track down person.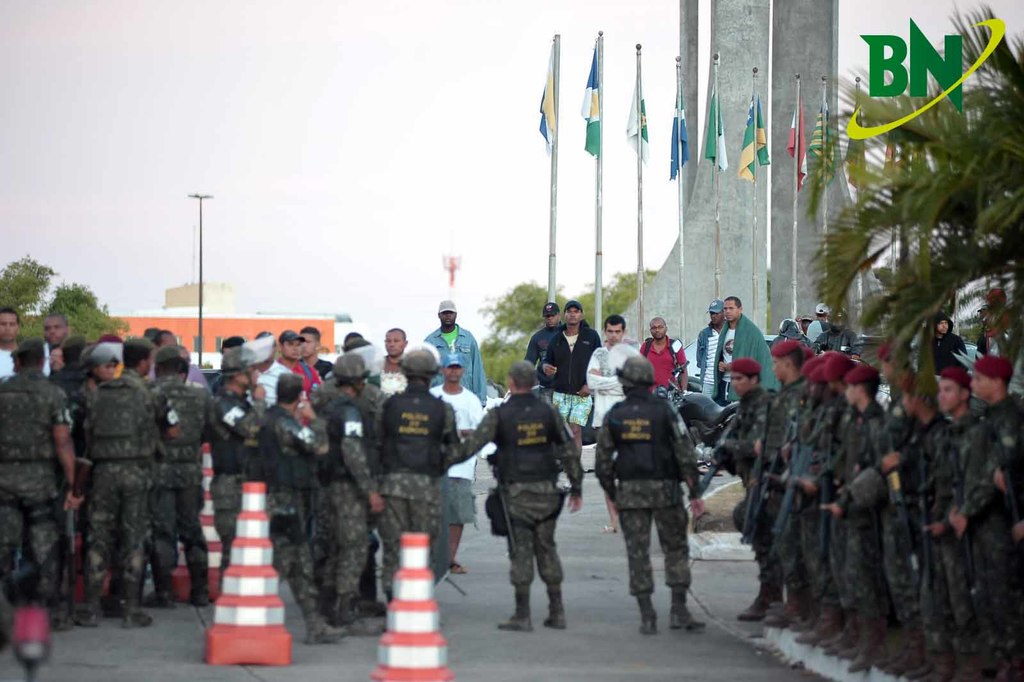
Tracked to <box>531,298,564,377</box>.
